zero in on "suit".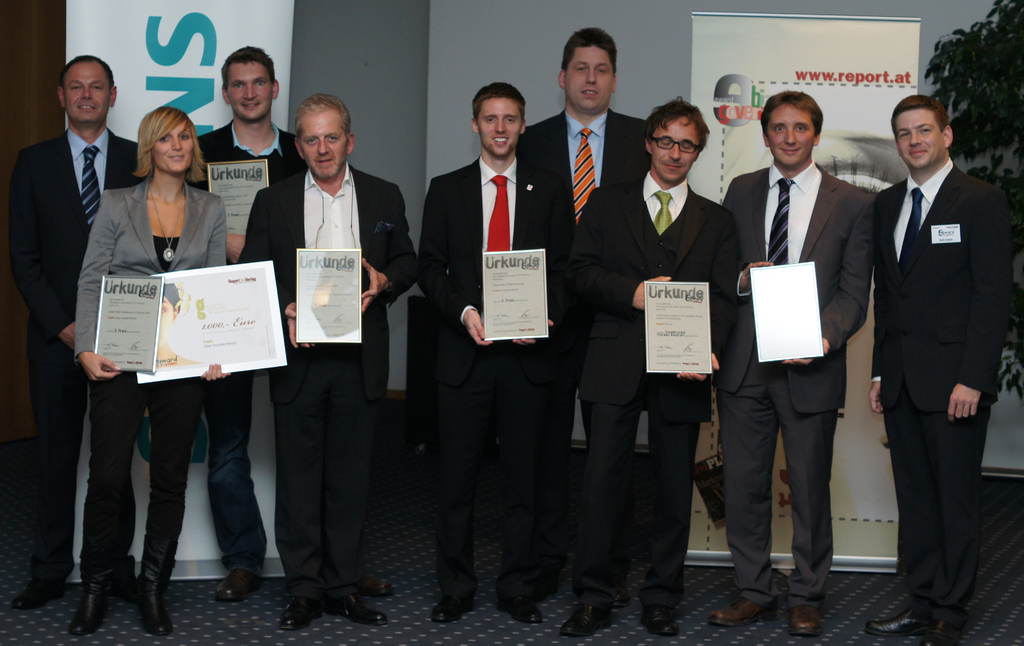
Zeroed in: [left=8, top=121, right=142, bottom=580].
